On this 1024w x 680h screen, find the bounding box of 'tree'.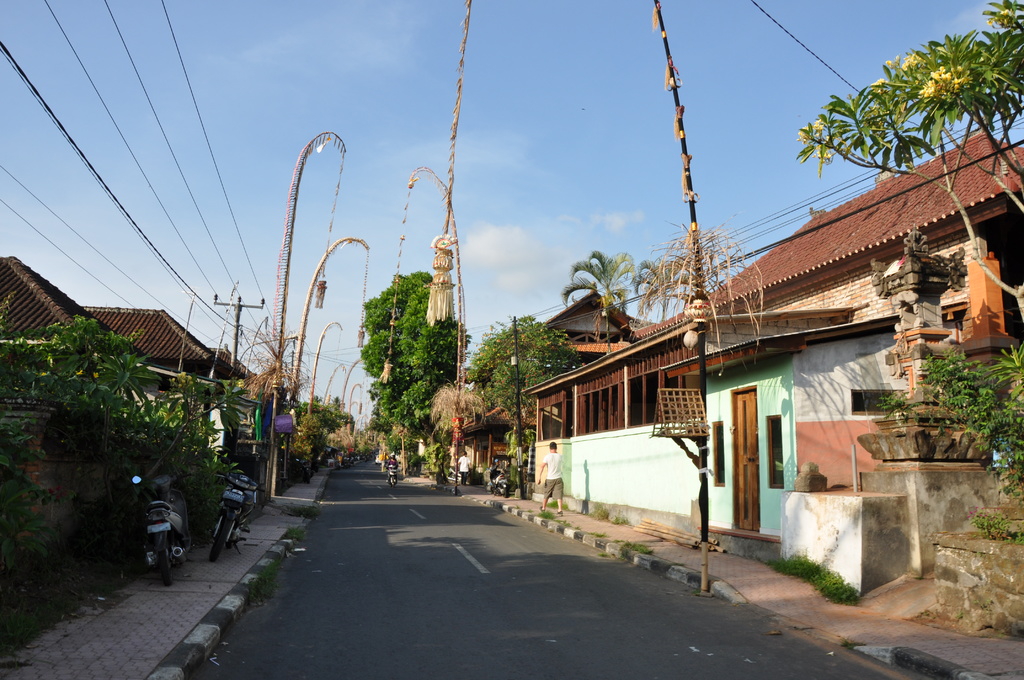
Bounding box: region(348, 271, 458, 482).
